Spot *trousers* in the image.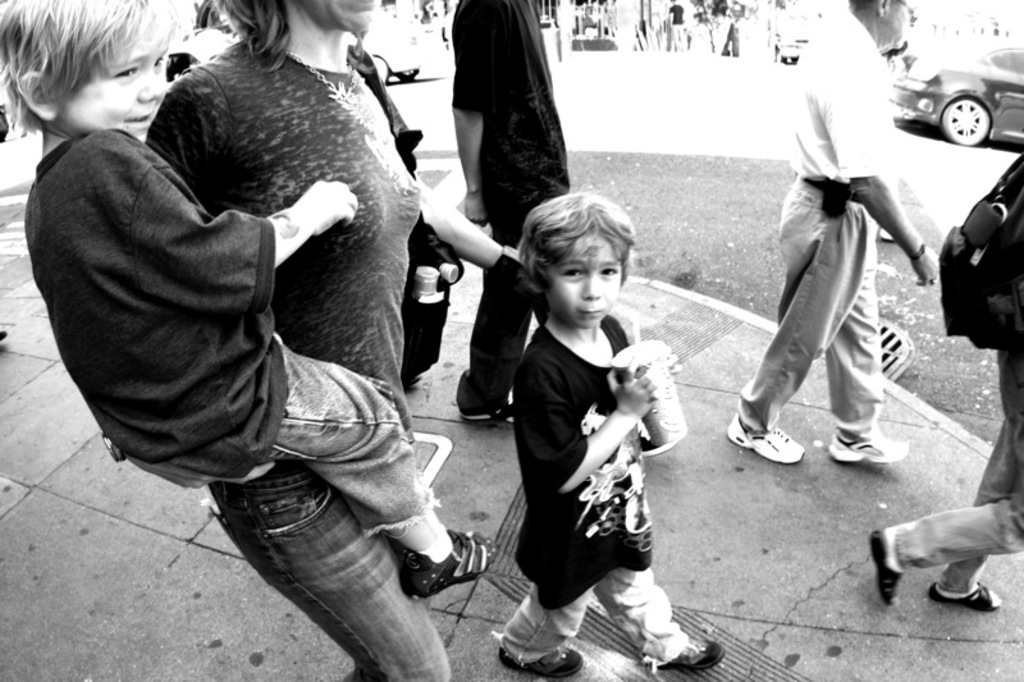
*trousers* found at box(452, 221, 549, 417).
